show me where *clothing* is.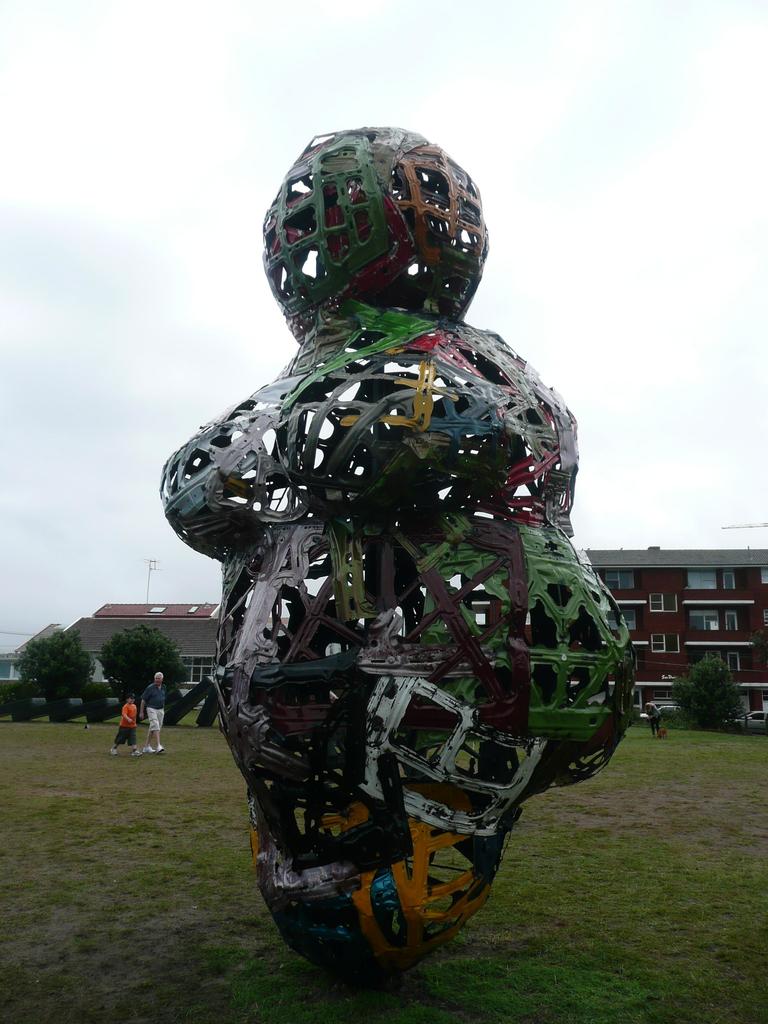
*clothing* is at x1=648 y1=704 x2=662 y2=733.
